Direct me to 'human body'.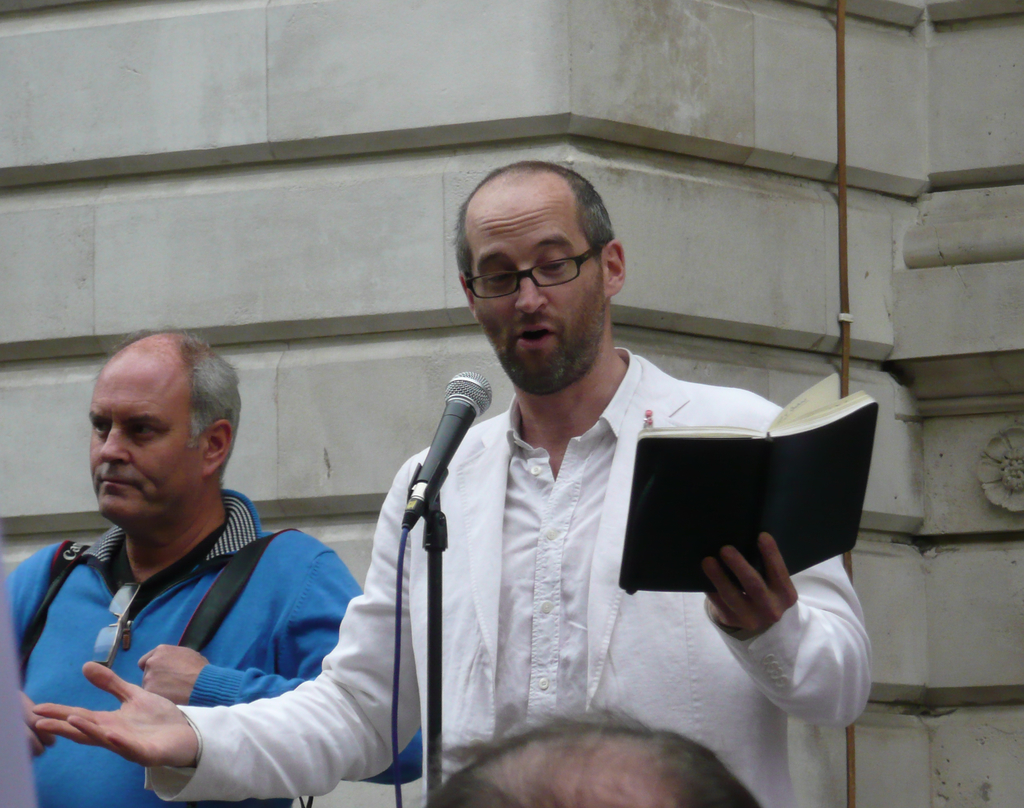
Direction: bbox=(127, 334, 867, 807).
